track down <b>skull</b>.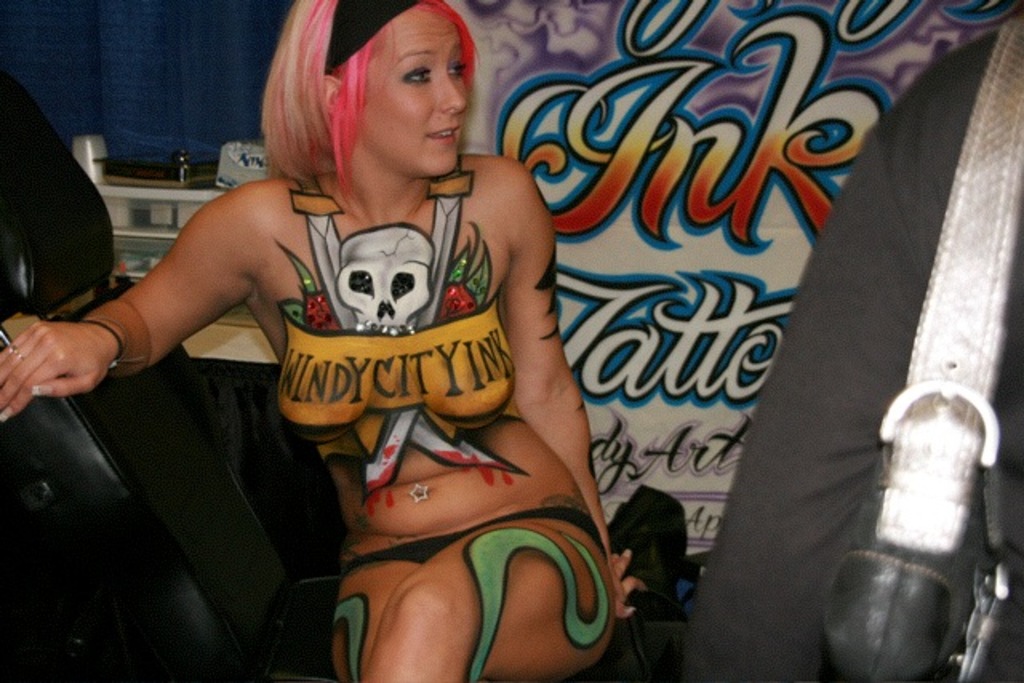
Tracked to (338, 222, 435, 336).
